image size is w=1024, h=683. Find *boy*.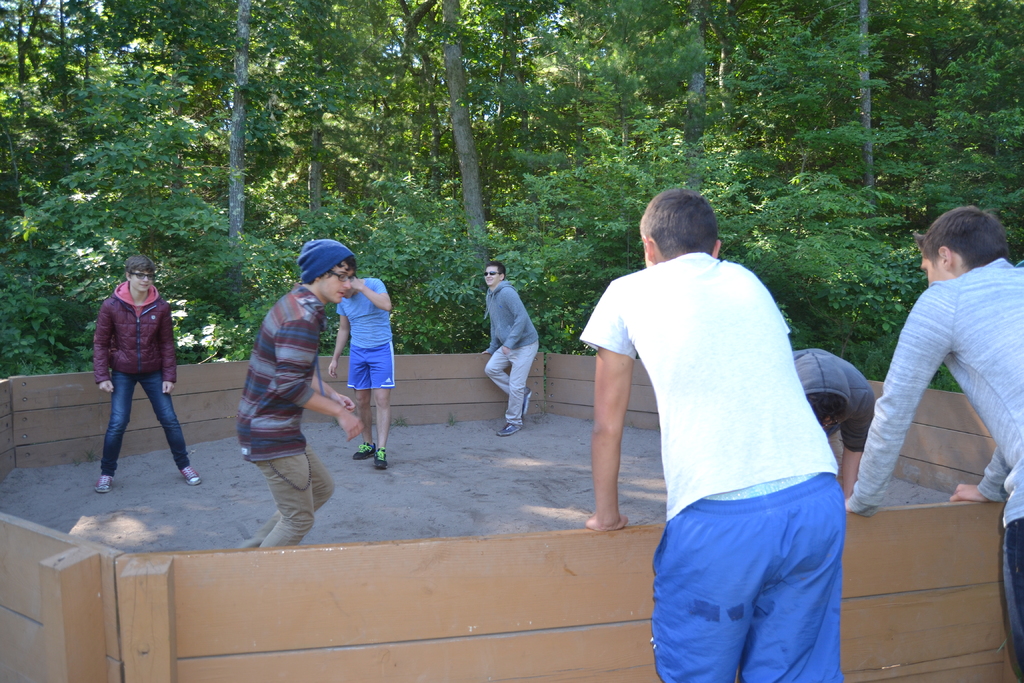
842, 182, 1015, 542.
